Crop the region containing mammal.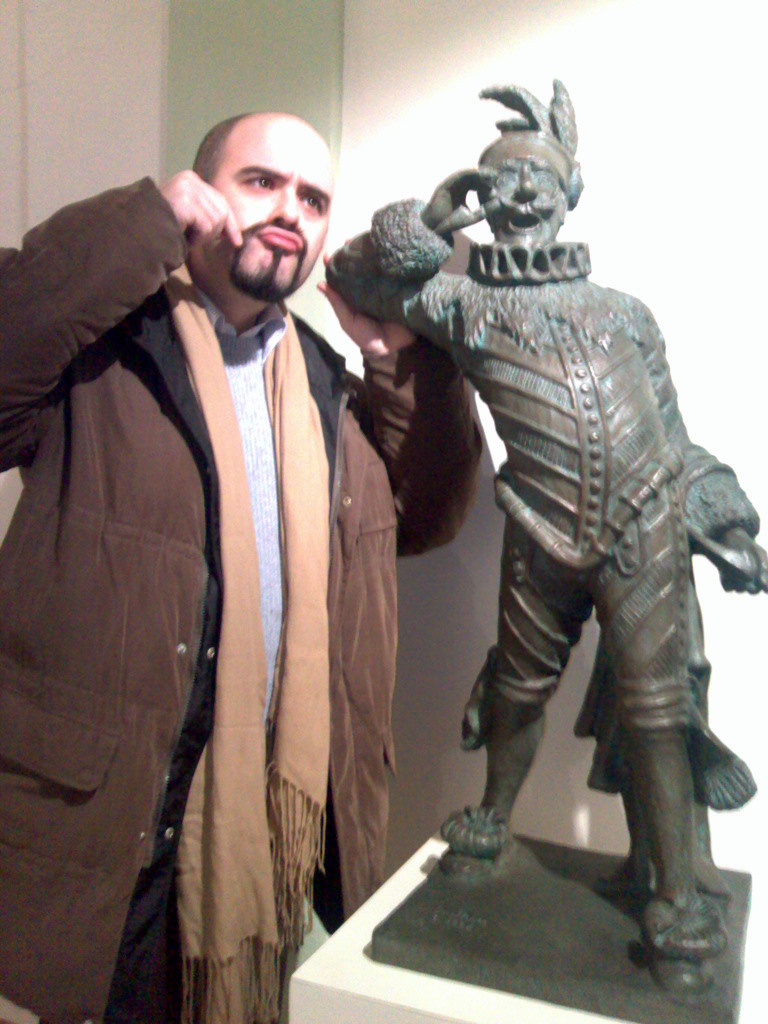
Crop region: bbox=[0, 111, 482, 1023].
